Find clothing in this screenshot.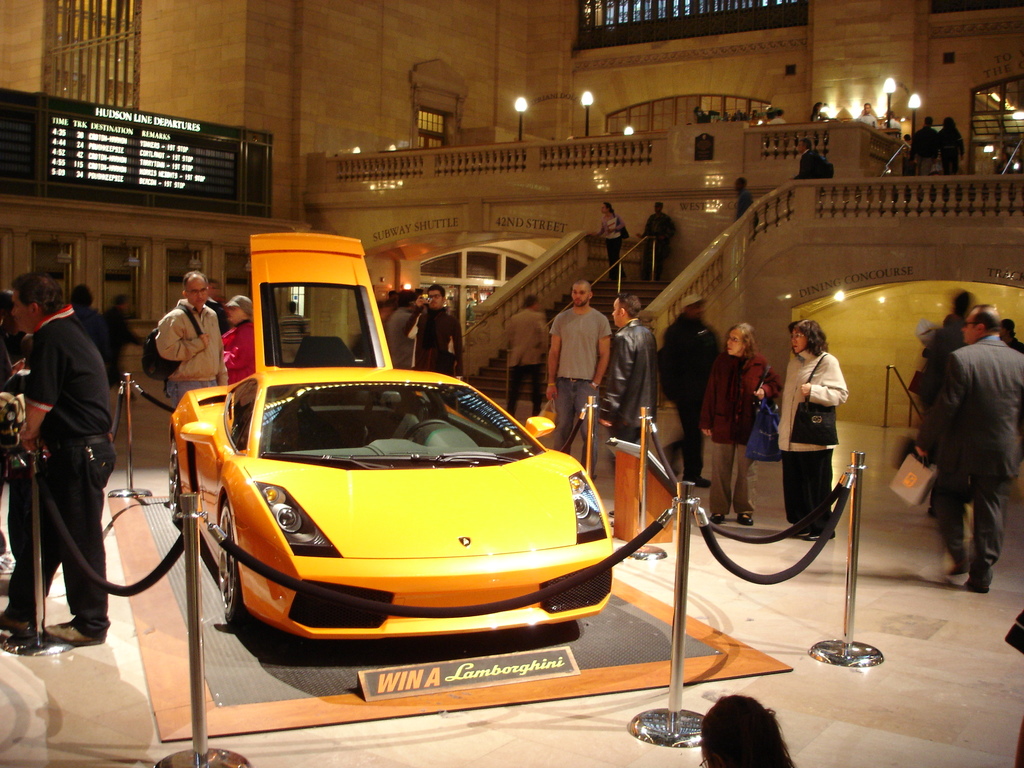
The bounding box for clothing is 768,346,839,540.
